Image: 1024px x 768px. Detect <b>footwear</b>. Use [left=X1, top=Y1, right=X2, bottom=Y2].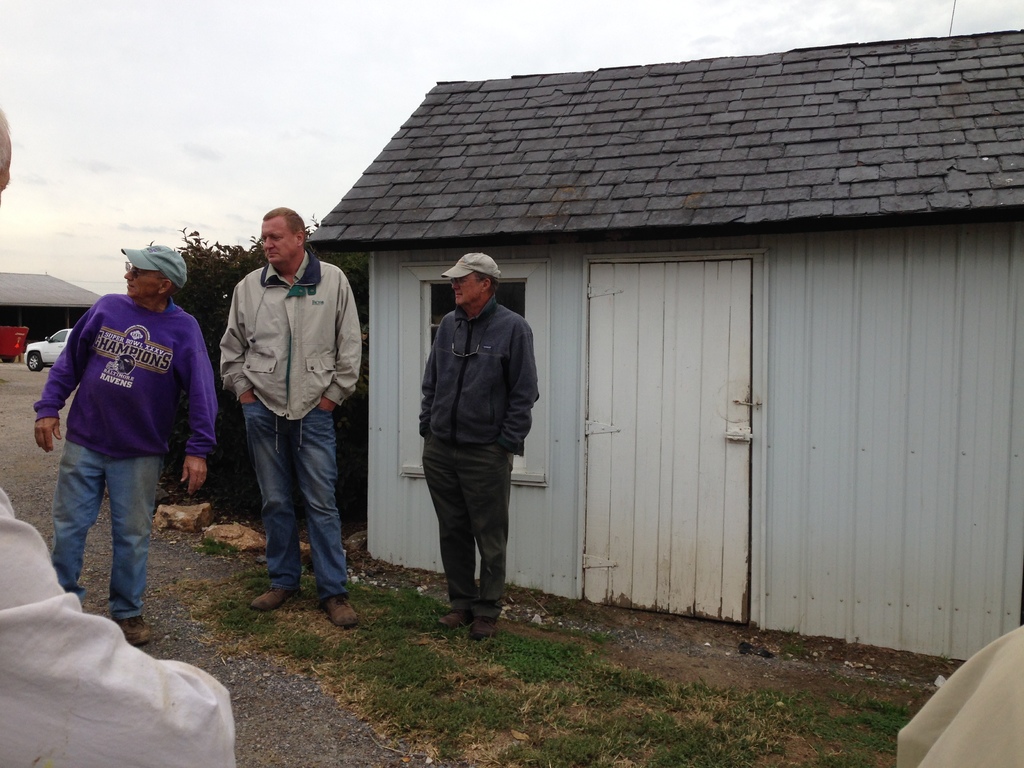
[left=476, top=617, right=494, bottom=646].
